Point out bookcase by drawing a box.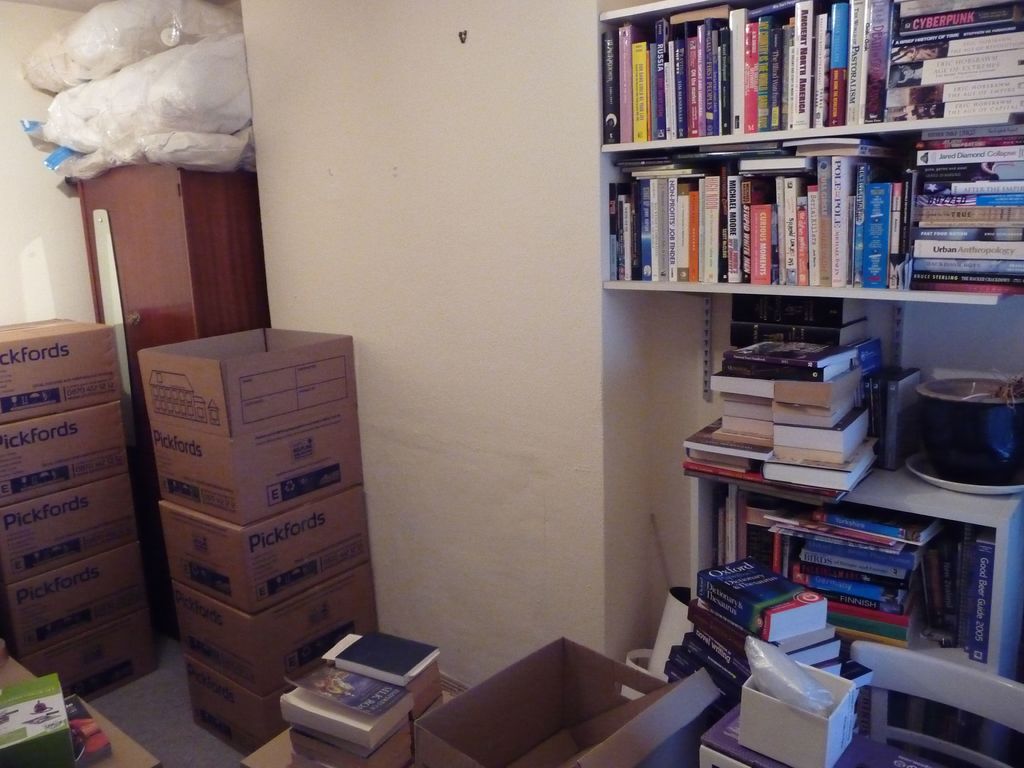
rect(594, 0, 1023, 767).
